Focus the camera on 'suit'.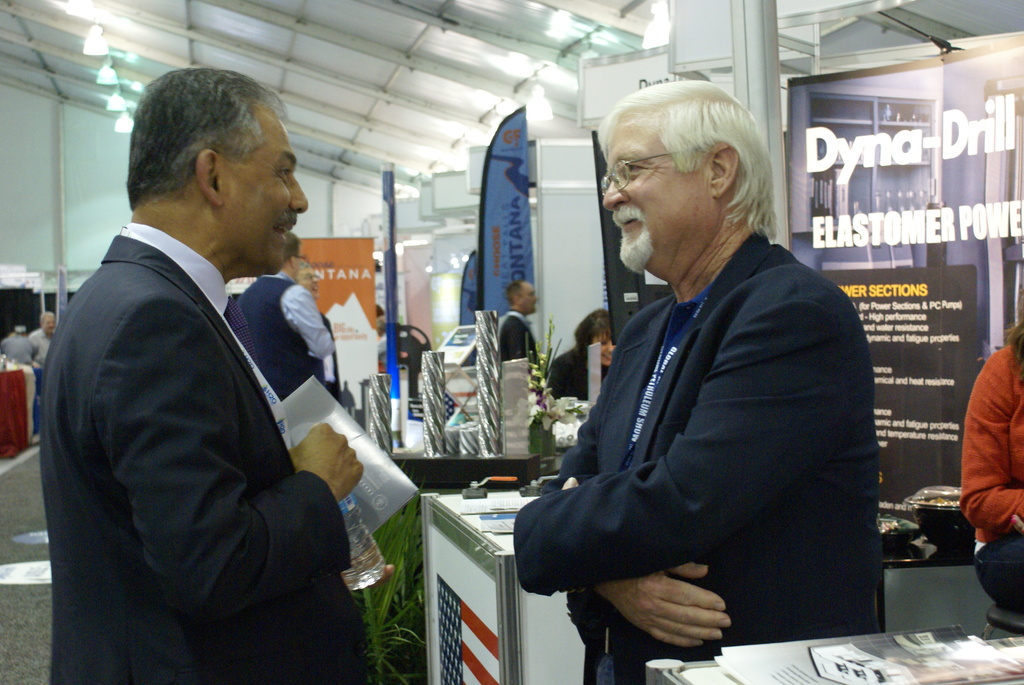
Focus region: [x1=27, y1=106, x2=399, y2=679].
